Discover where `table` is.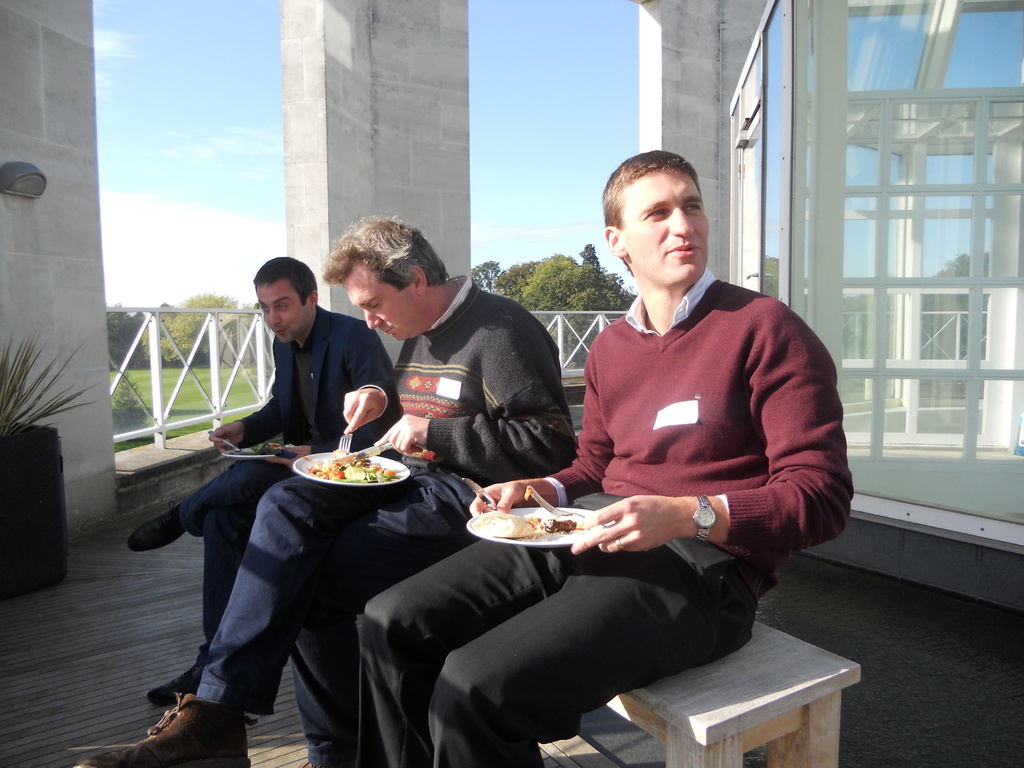
Discovered at (x1=607, y1=614, x2=860, y2=767).
